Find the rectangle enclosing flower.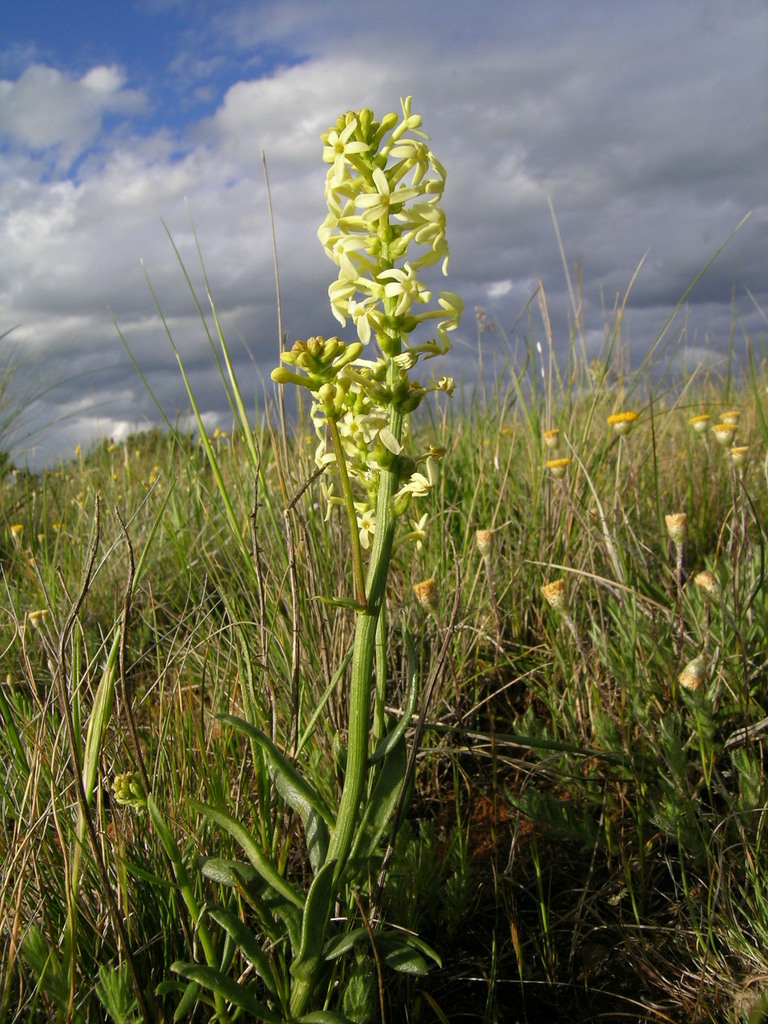
crop(537, 577, 566, 603).
